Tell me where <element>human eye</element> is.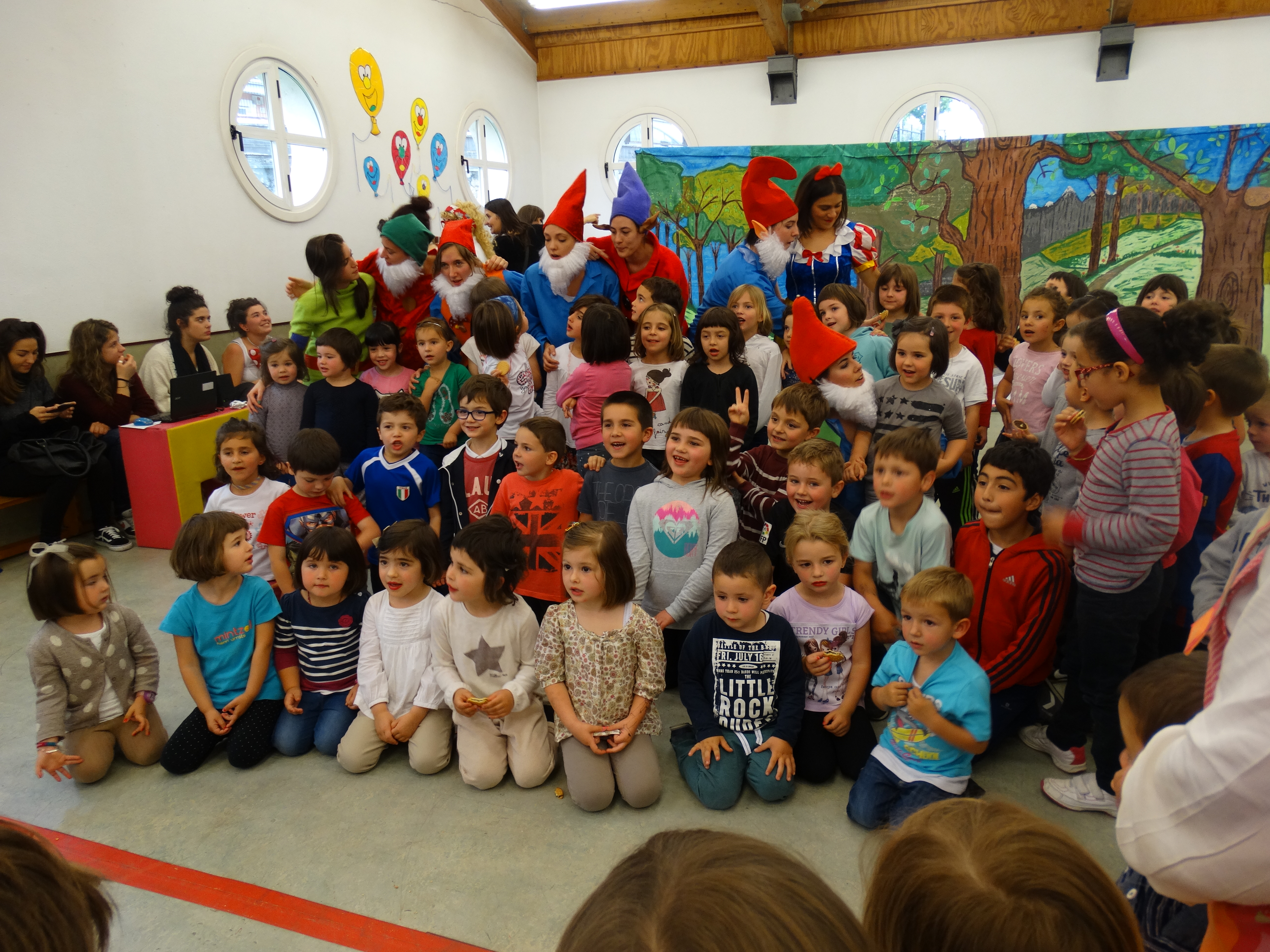
<element>human eye</element> is at Rect(285, 72, 287, 73).
